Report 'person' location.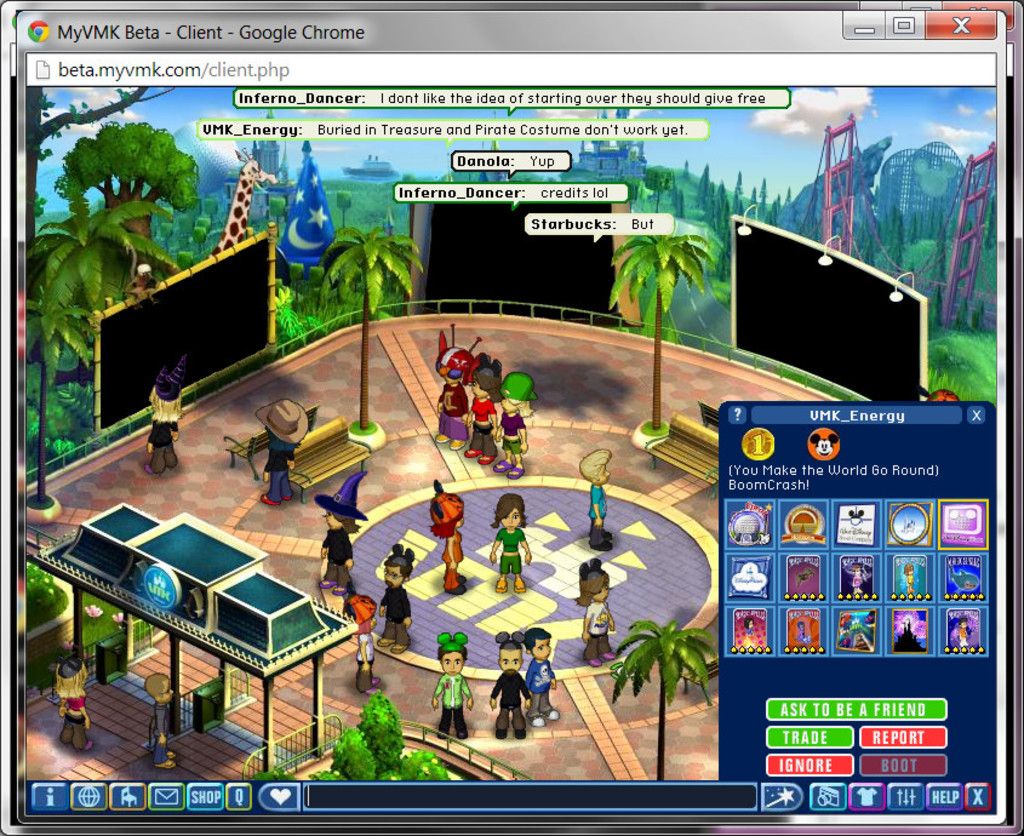
Report: bbox=[429, 483, 468, 589].
